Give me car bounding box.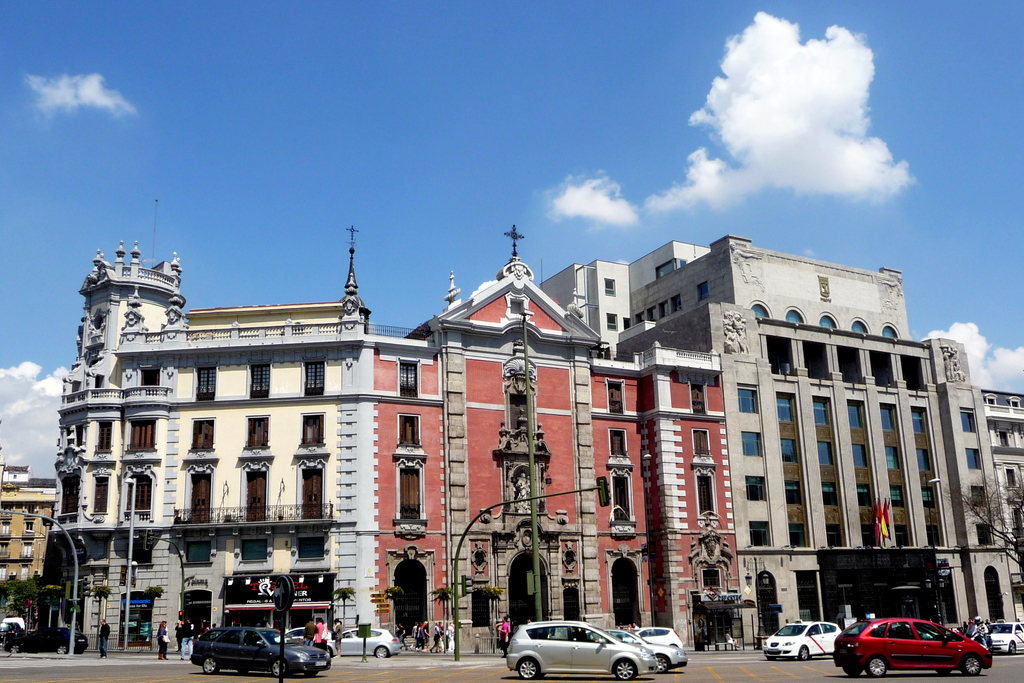
[637, 624, 682, 649].
